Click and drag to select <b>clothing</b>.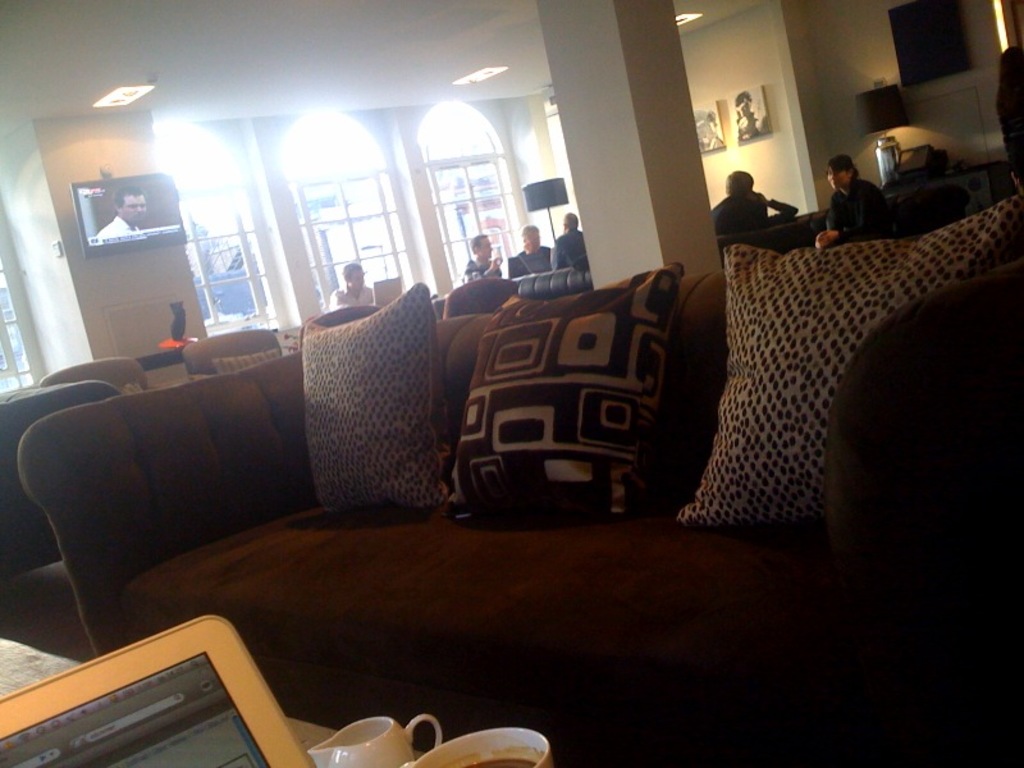
Selection: x1=328, y1=280, x2=374, y2=308.
